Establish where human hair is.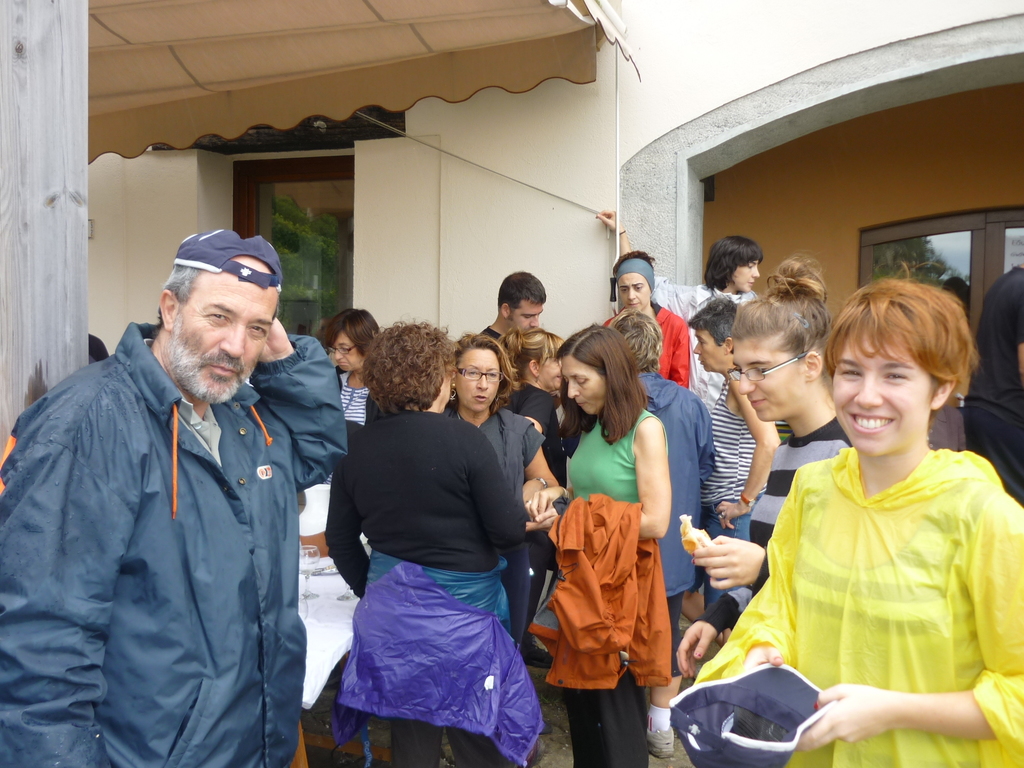
Established at {"left": 686, "top": 298, "right": 742, "bottom": 349}.
